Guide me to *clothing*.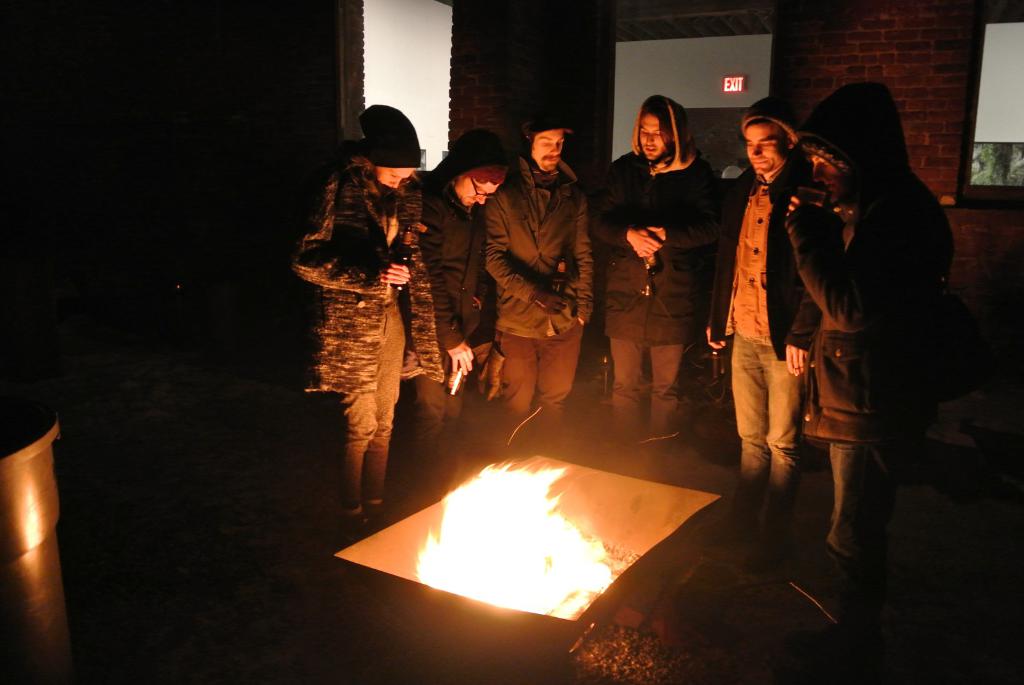
Guidance: [790,81,956,564].
